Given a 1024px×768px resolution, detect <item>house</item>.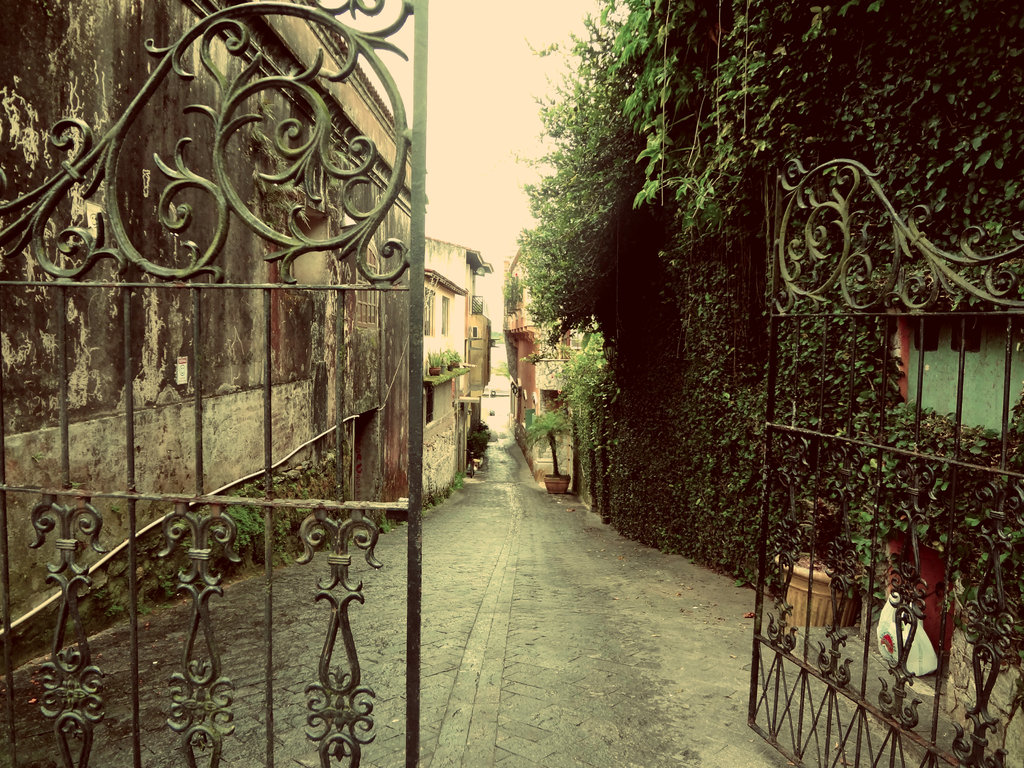
left=417, top=245, right=495, bottom=463.
